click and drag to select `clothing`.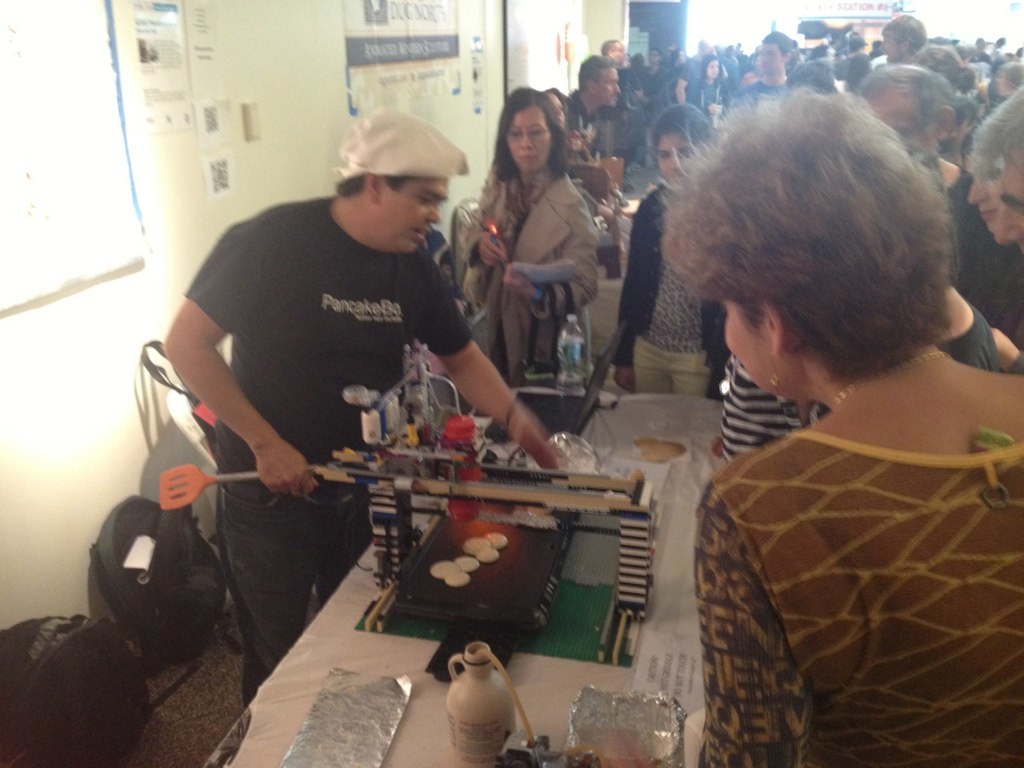
Selection: select_region(565, 85, 643, 170).
